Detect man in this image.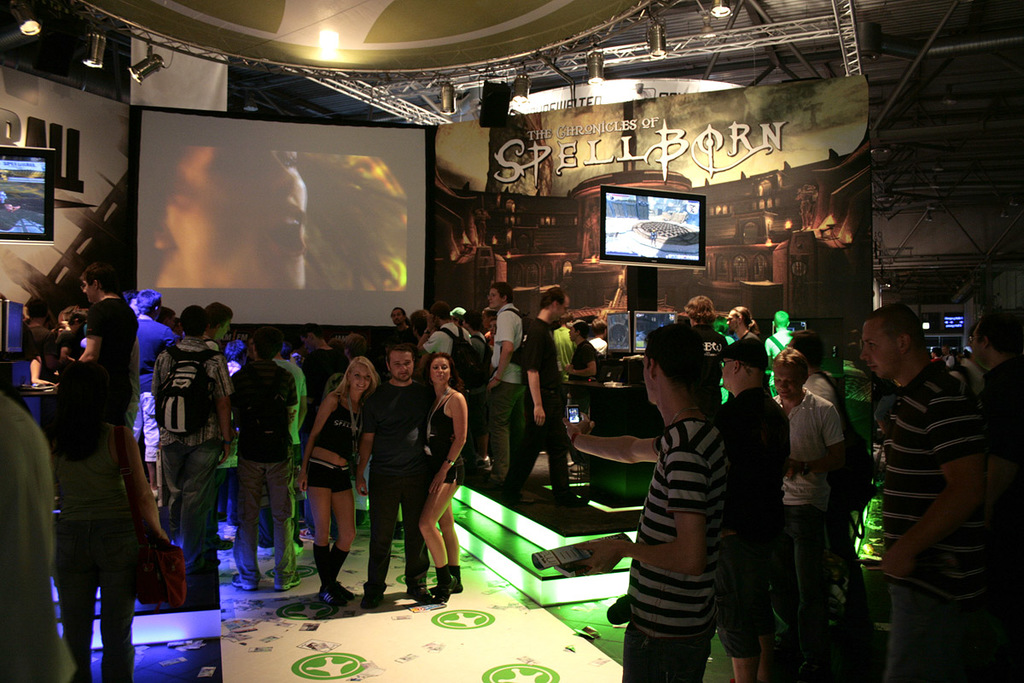
Detection: <region>271, 347, 308, 444</region>.
